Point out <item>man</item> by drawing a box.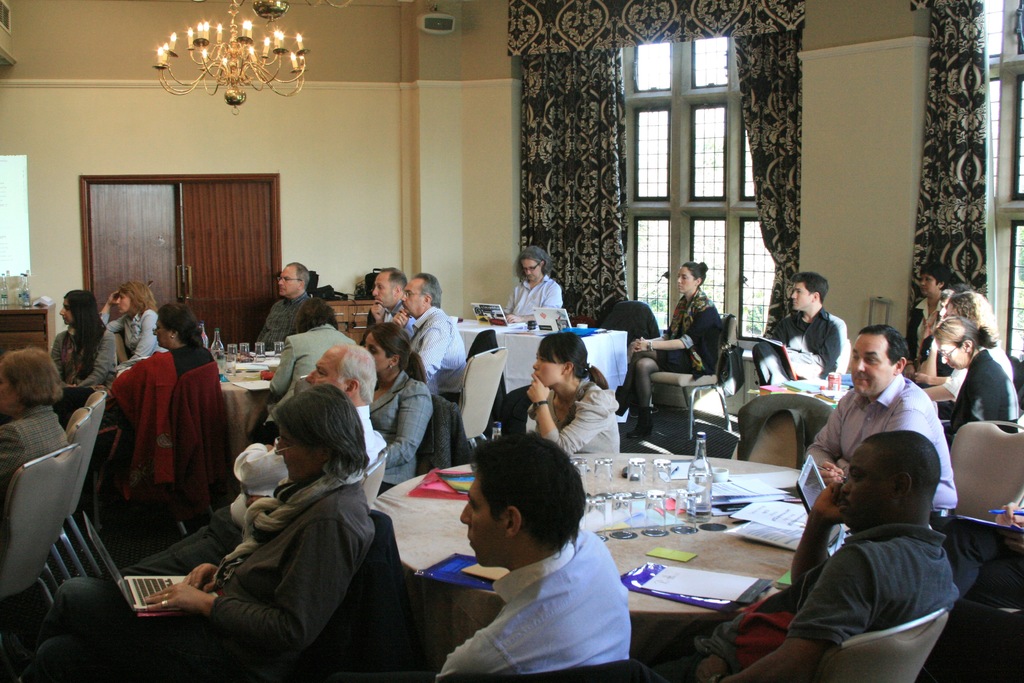
682/426/964/682.
